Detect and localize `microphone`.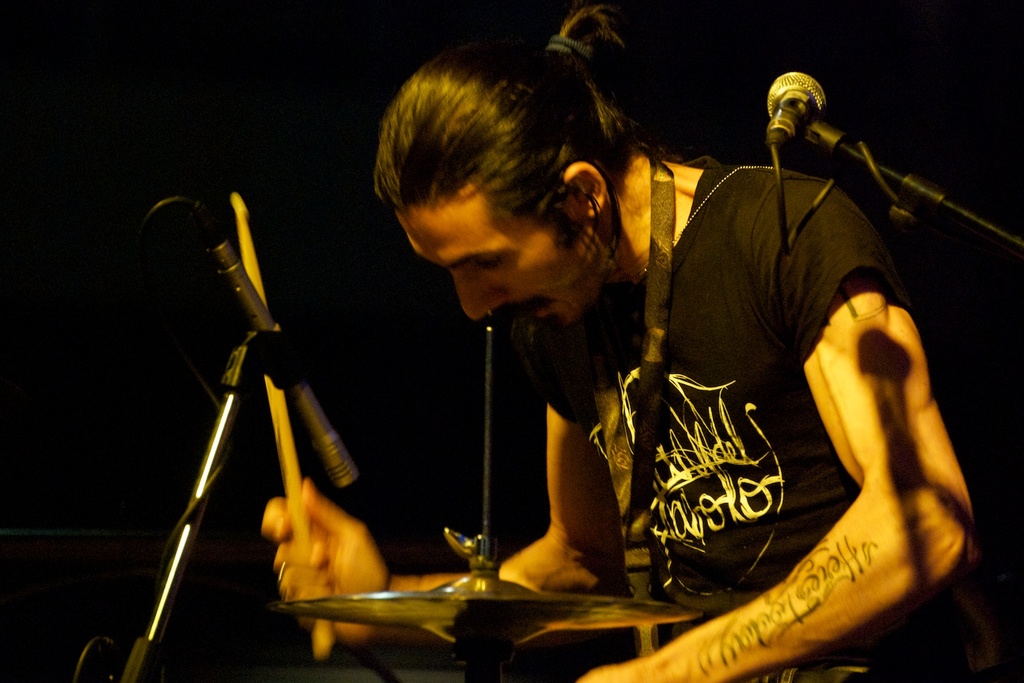
Localized at <bbox>206, 227, 365, 500</bbox>.
